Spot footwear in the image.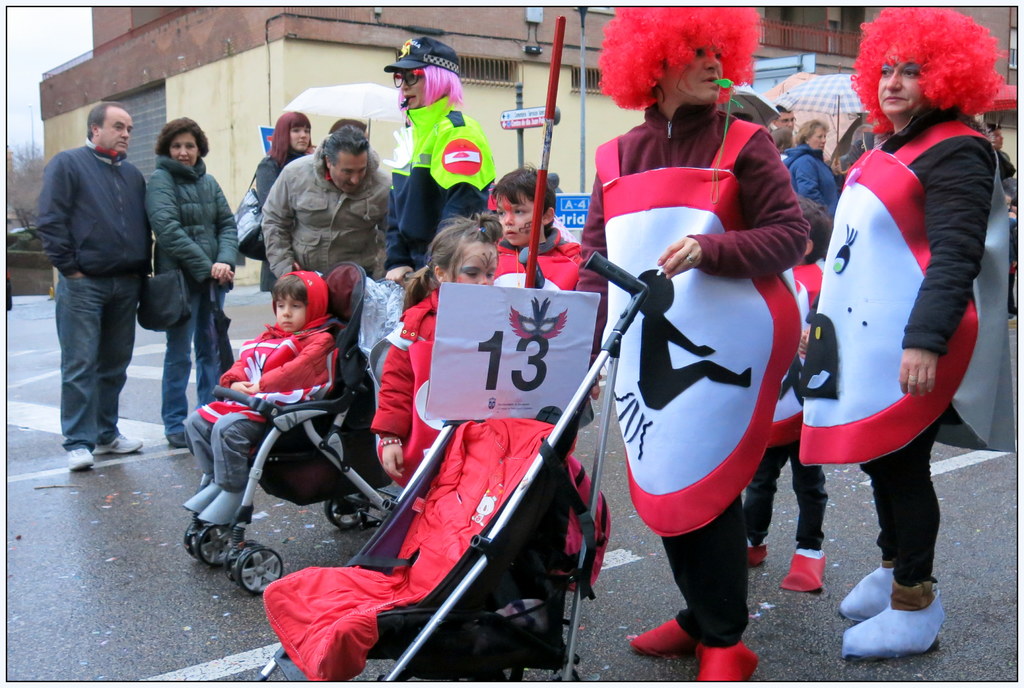
footwear found at (63,449,99,474).
